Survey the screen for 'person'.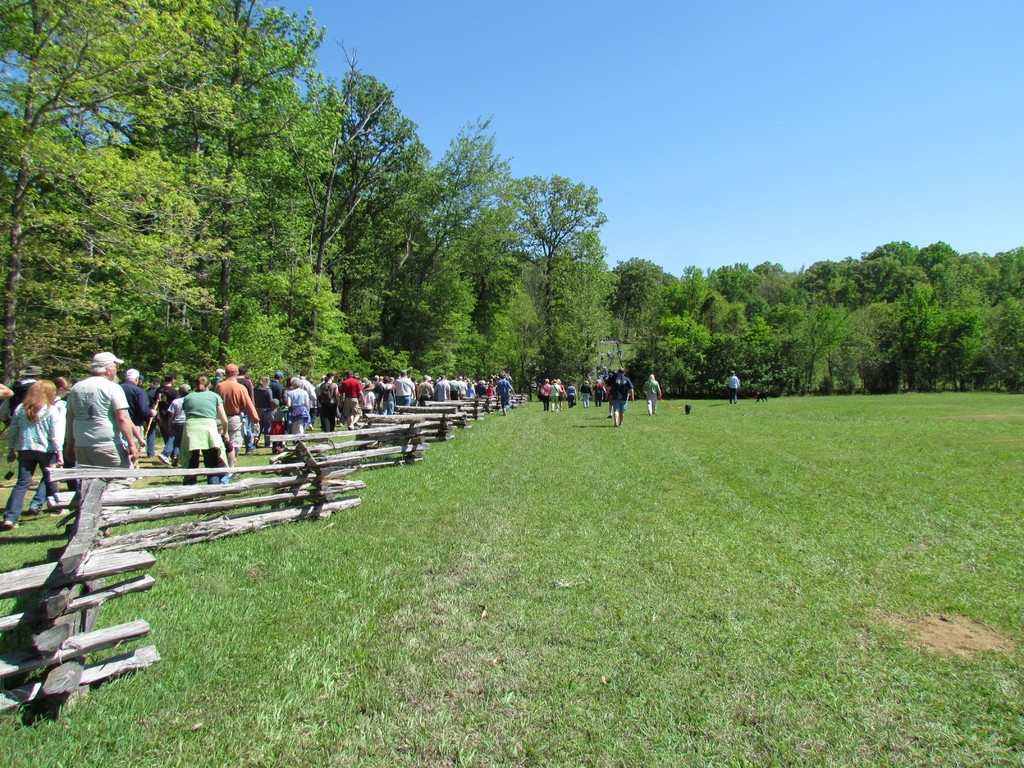
Survey found: box=[537, 378, 559, 407].
